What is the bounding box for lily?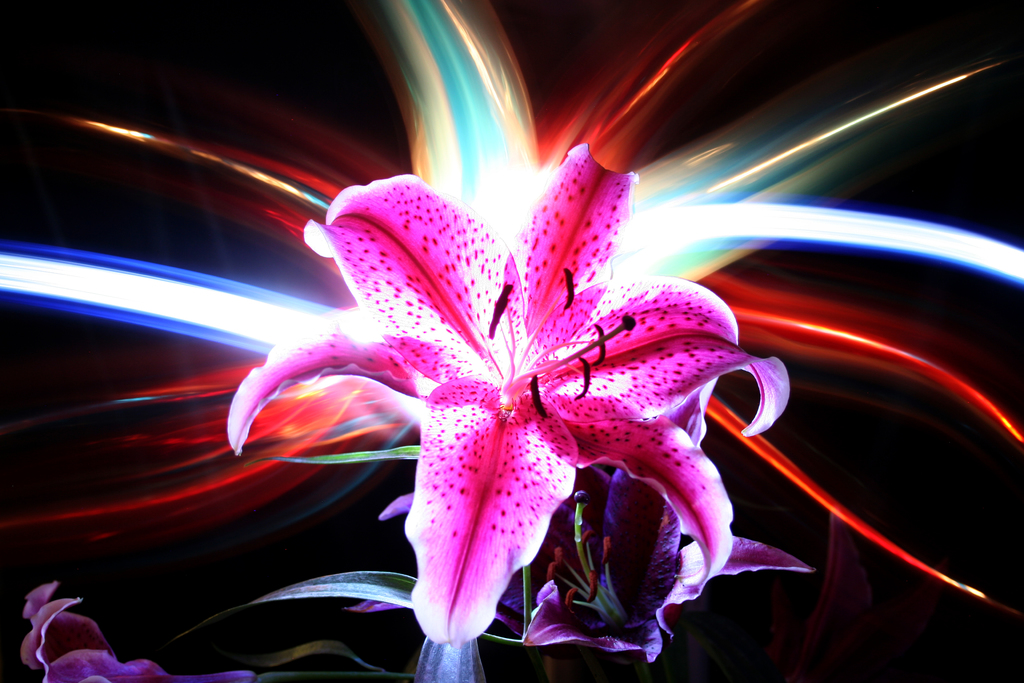
rect(10, 579, 170, 682).
